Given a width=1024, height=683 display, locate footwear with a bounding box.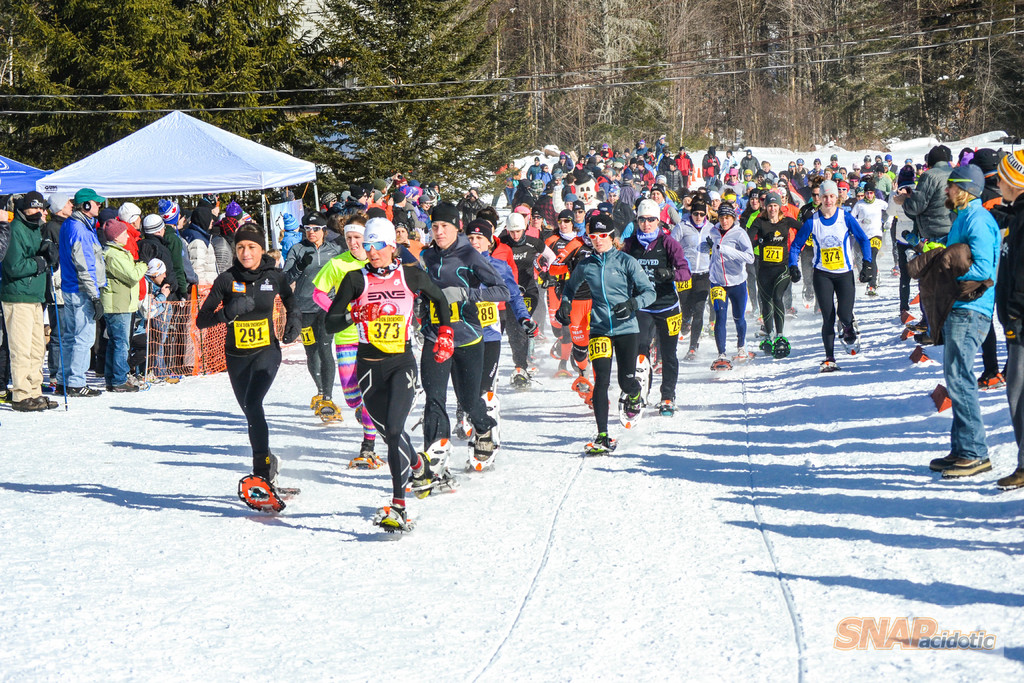
Located: detection(685, 344, 698, 360).
